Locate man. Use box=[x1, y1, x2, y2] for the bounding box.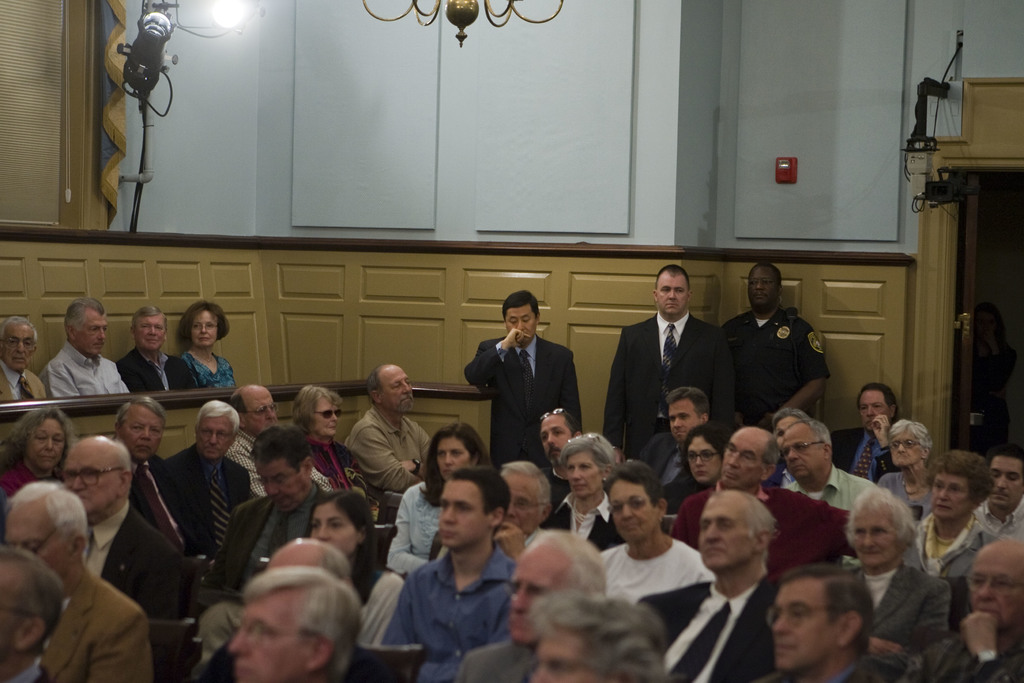
box=[777, 415, 890, 525].
